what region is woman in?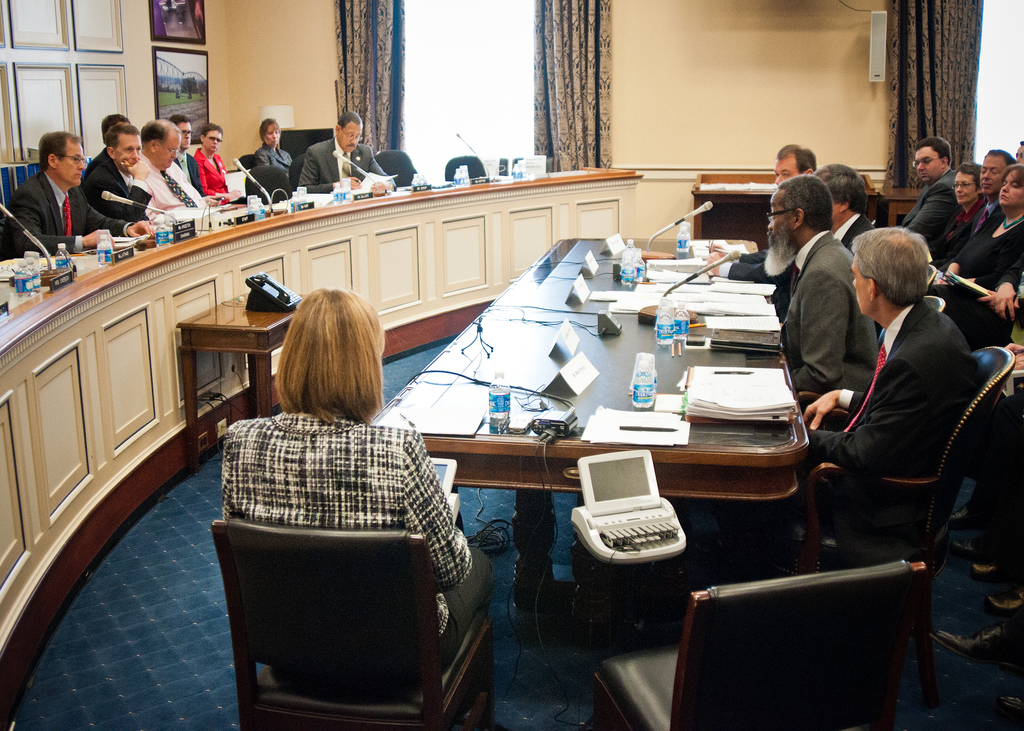
box=[252, 117, 291, 177].
